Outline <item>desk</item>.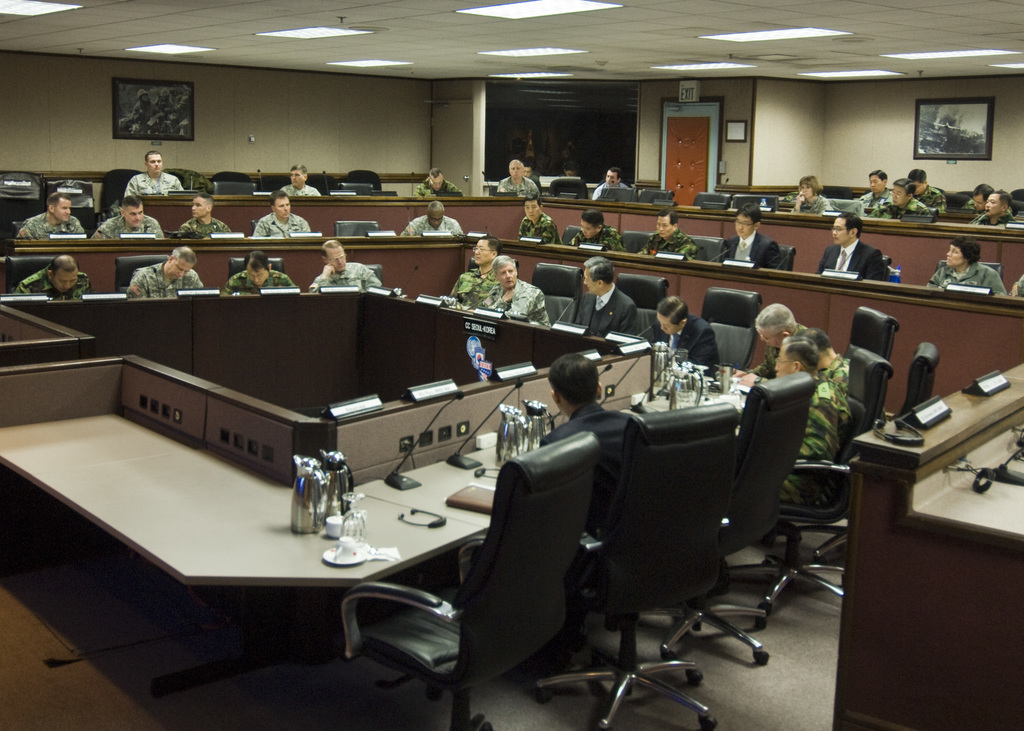
Outline: crop(834, 362, 1023, 730).
